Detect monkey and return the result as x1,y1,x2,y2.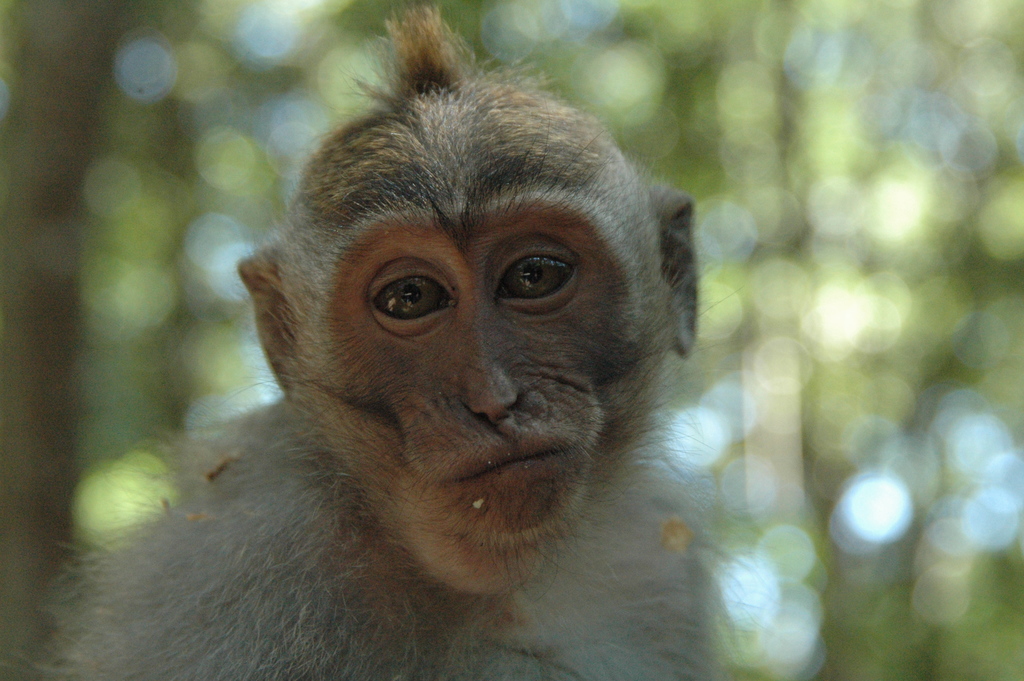
0,8,792,680.
